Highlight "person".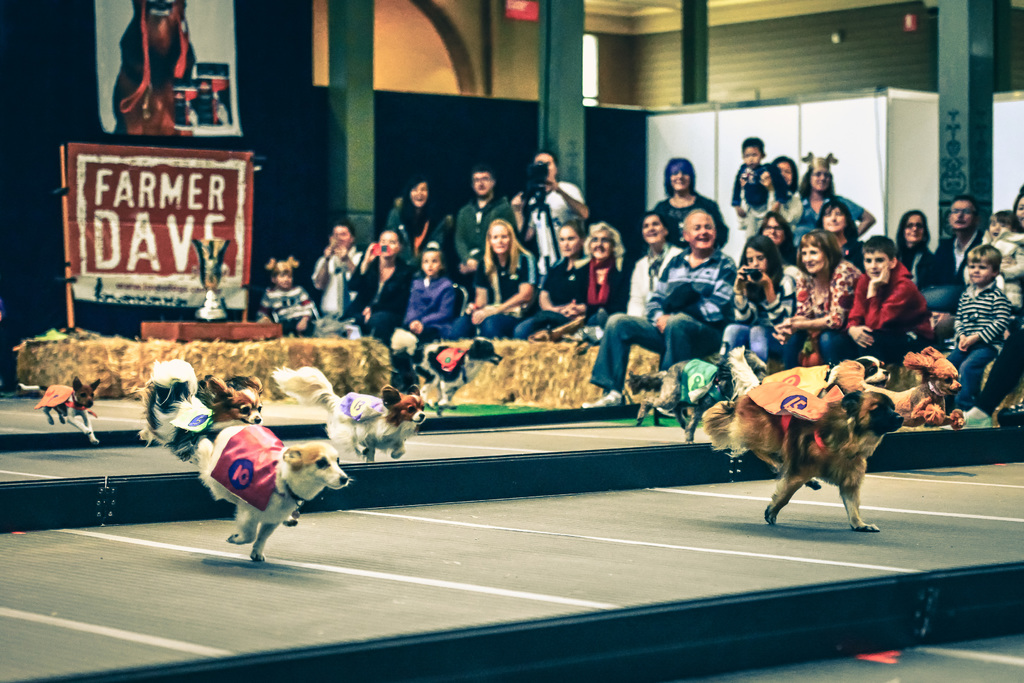
Highlighted region: select_region(560, 221, 632, 337).
